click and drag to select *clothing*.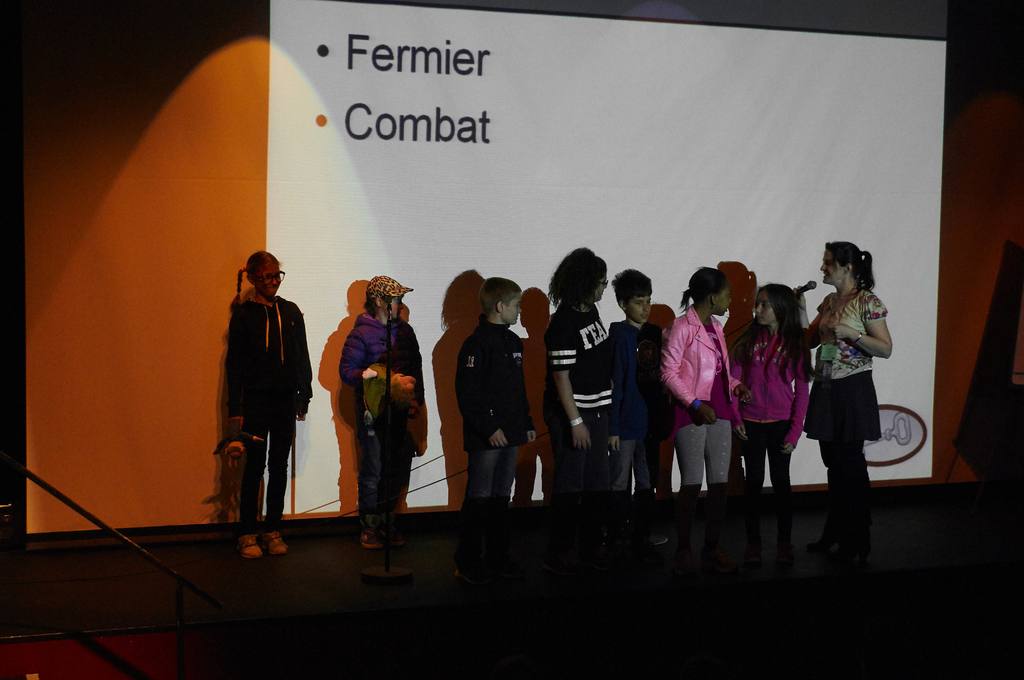
Selection: BBox(730, 334, 797, 439).
